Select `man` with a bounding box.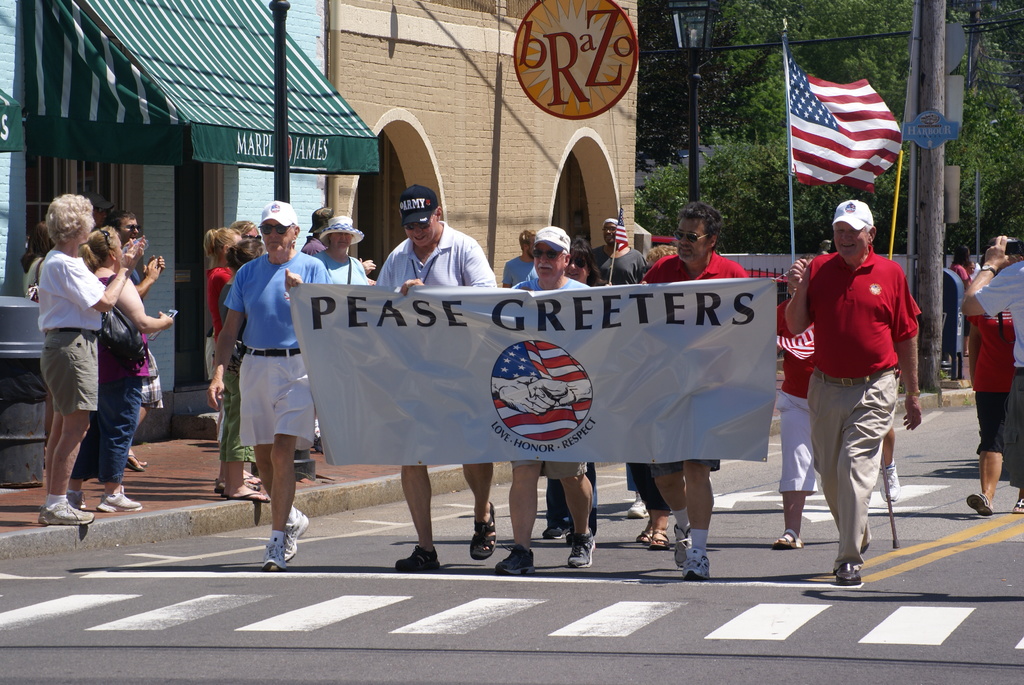
(left=961, top=235, right=1023, bottom=514).
